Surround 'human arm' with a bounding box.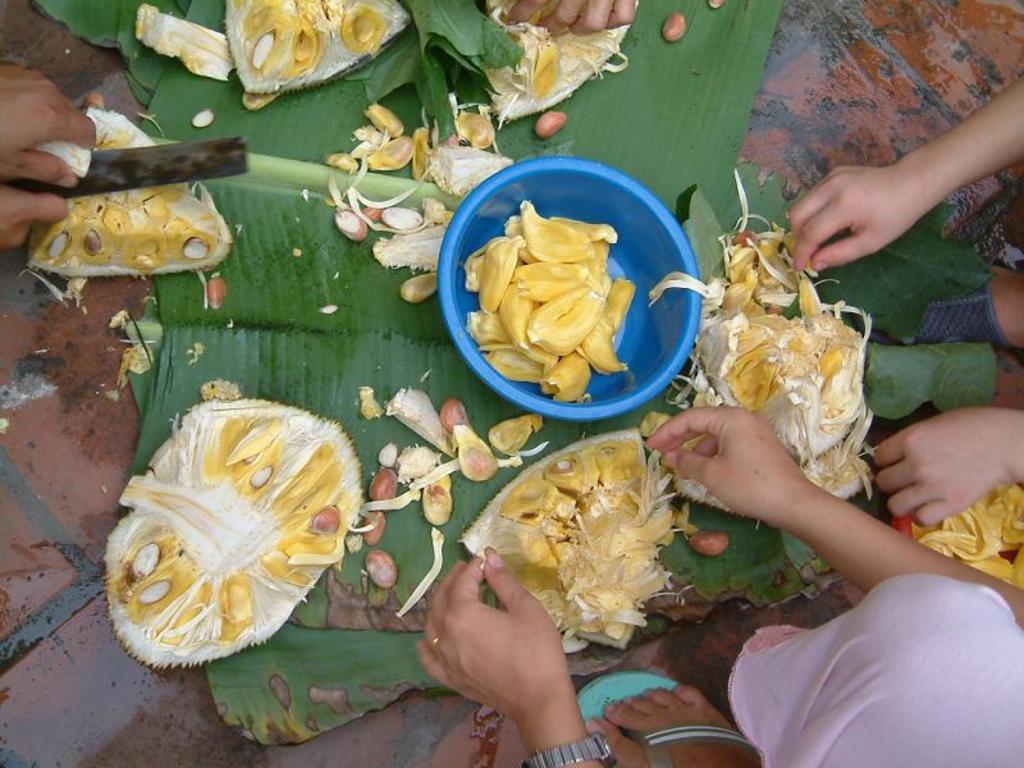
select_region(867, 403, 1023, 526).
